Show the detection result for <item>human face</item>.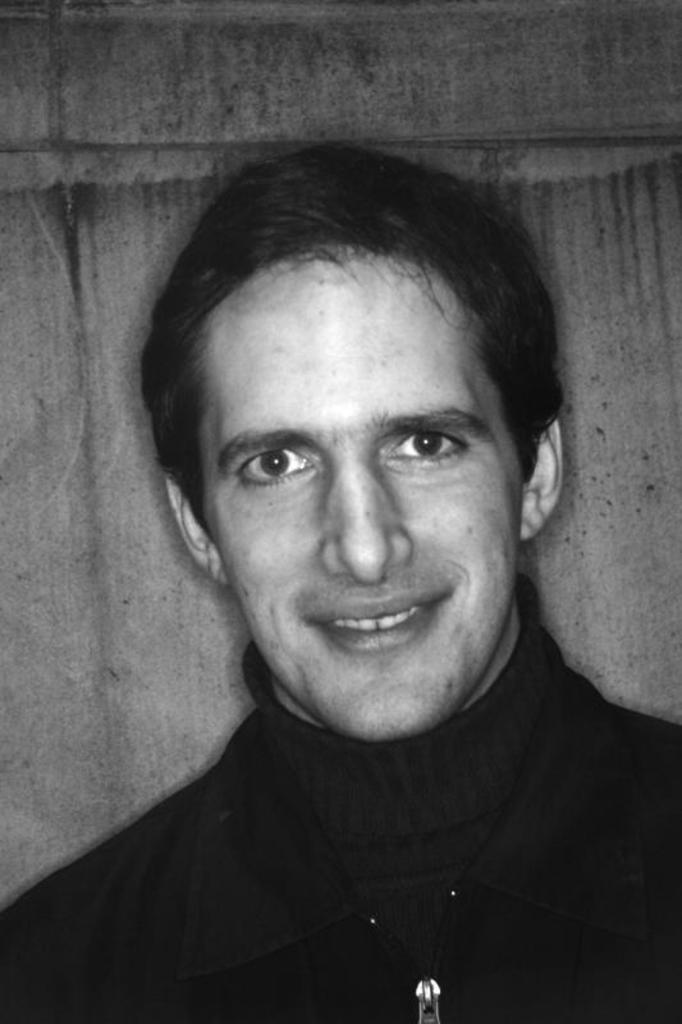
region(207, 242, 522, 741).
